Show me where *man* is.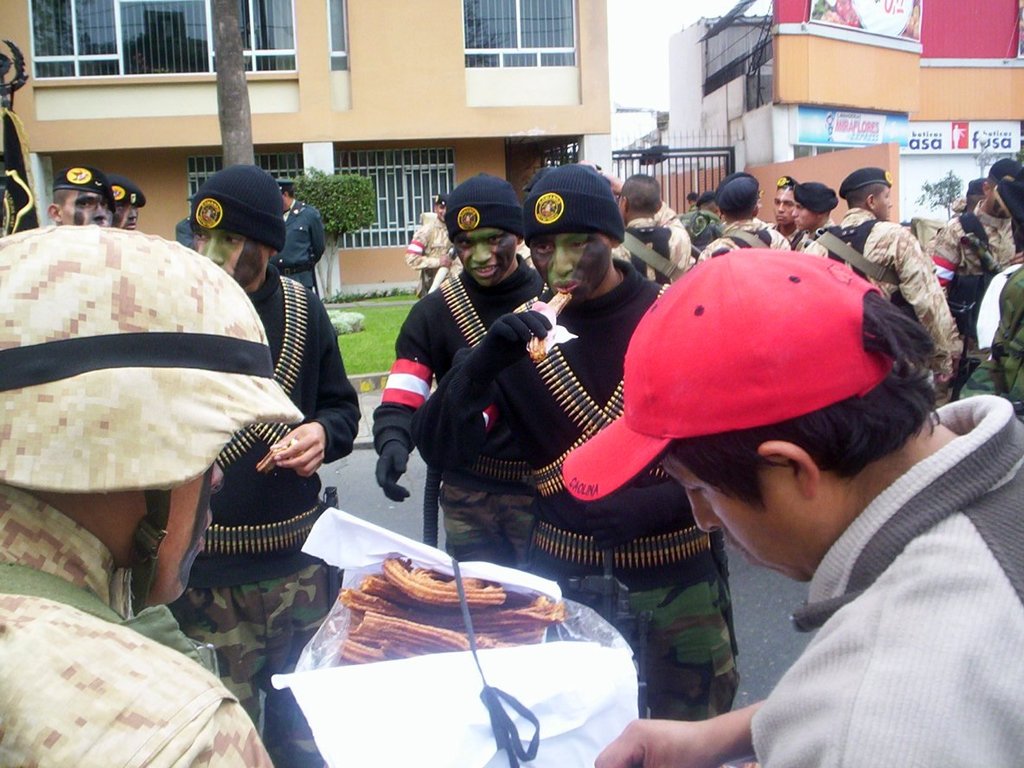
*man* is at 402 191 478 304.
